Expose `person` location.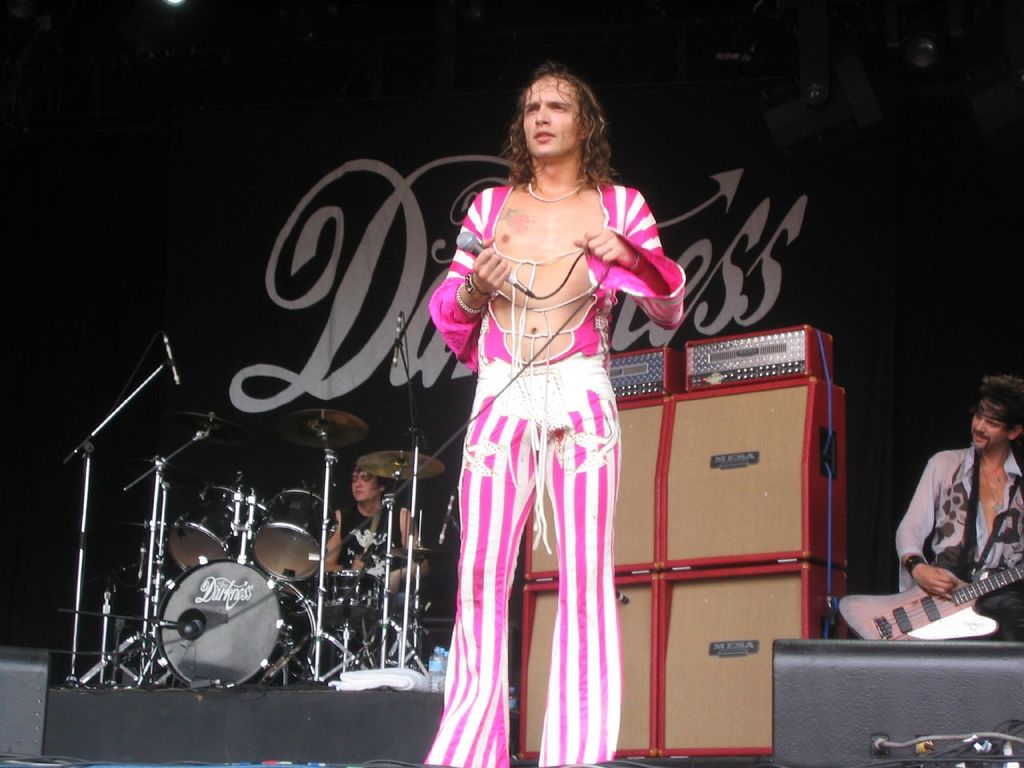
Exposed at <region>424, 63, 678, 767</region>.
